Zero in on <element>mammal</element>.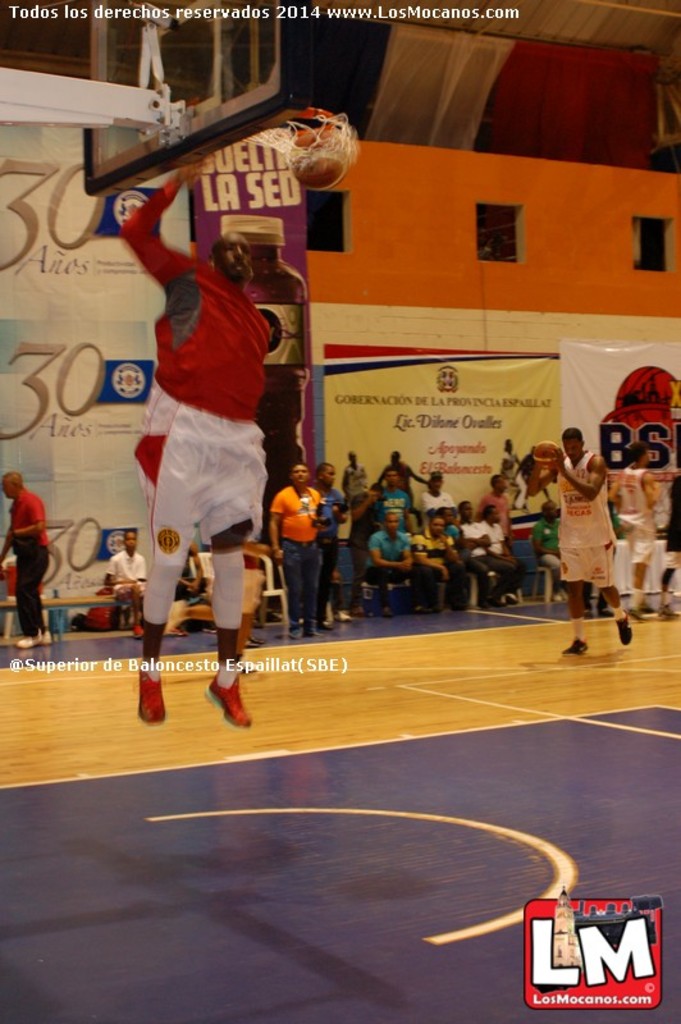
Zeroed in: locate(444, 502, 476, 607).
